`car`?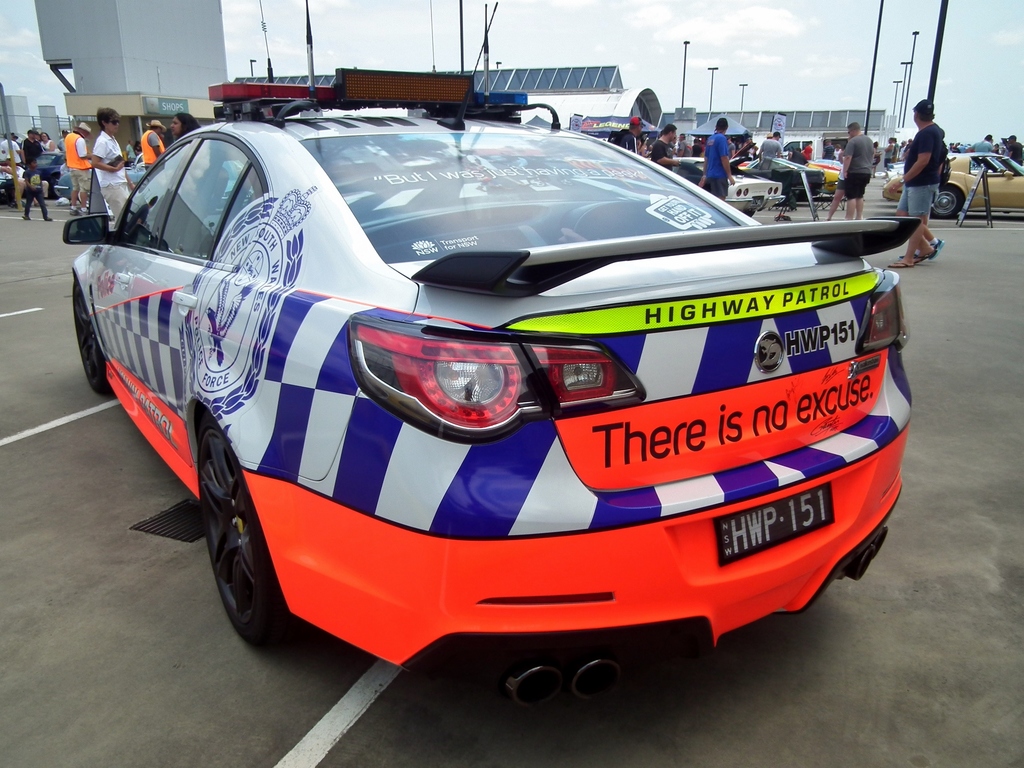
{"x1": 654, "y1": 156, "x2": 782, "y2": 211}
